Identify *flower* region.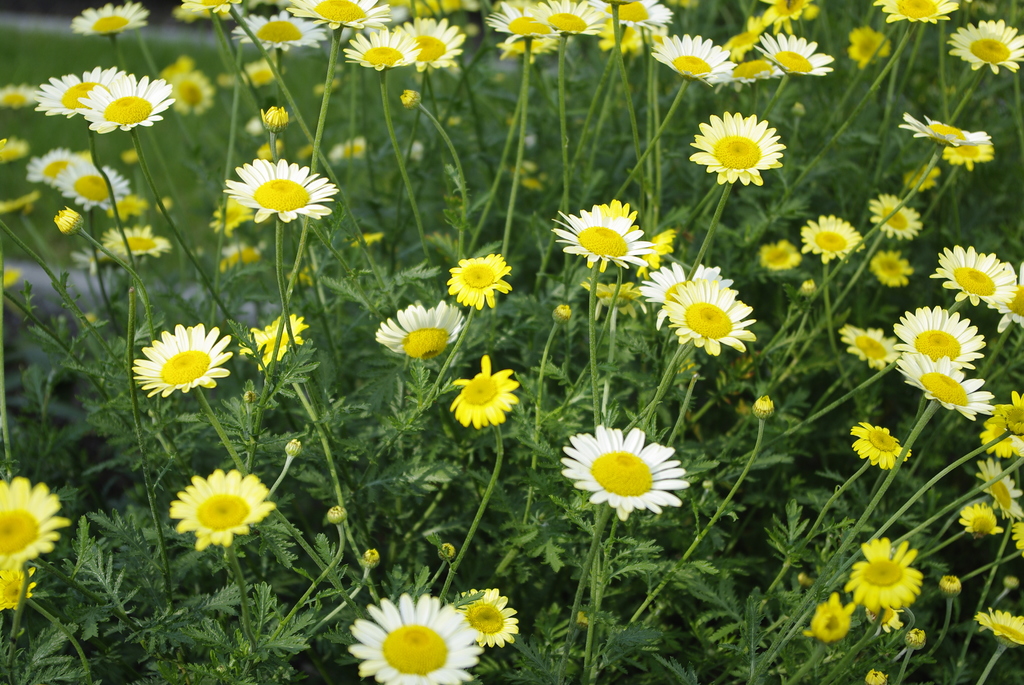
Region: 685:111:797:193.
